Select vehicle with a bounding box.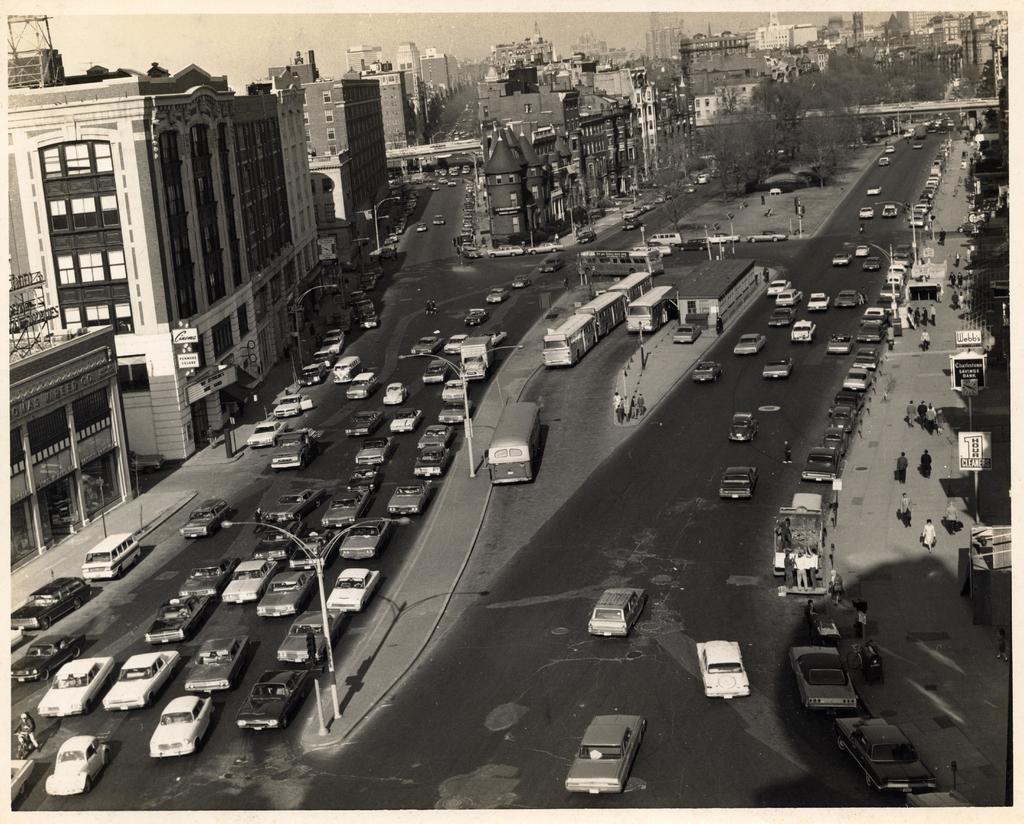
<region>880, 202, 900, 222</region>.
